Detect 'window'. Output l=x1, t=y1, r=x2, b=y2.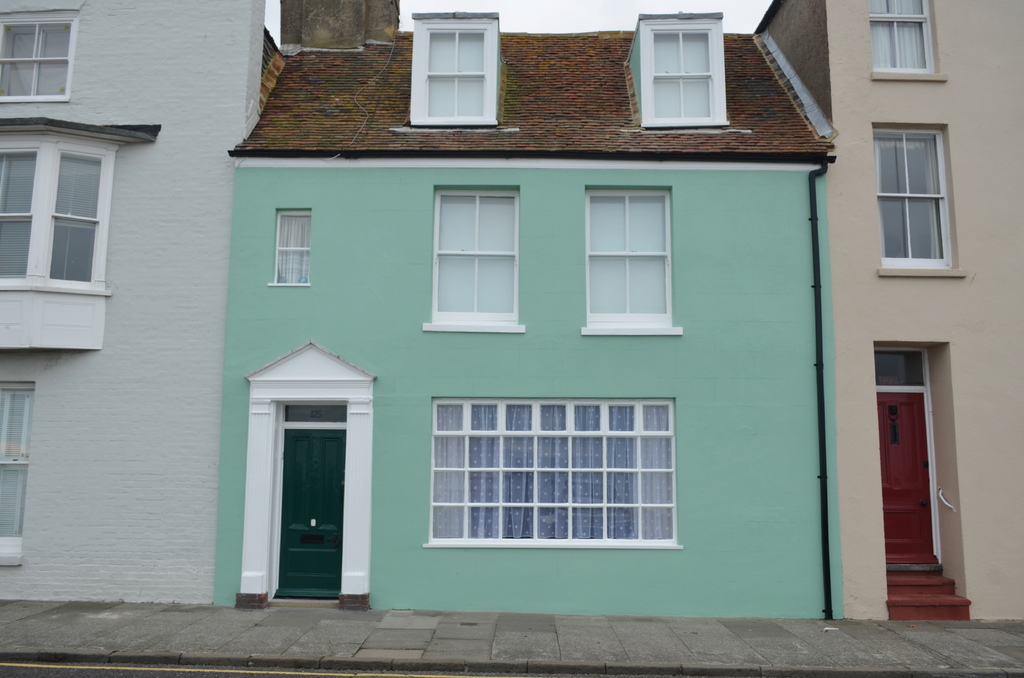
l=429, t=186, r=521, b=329.
